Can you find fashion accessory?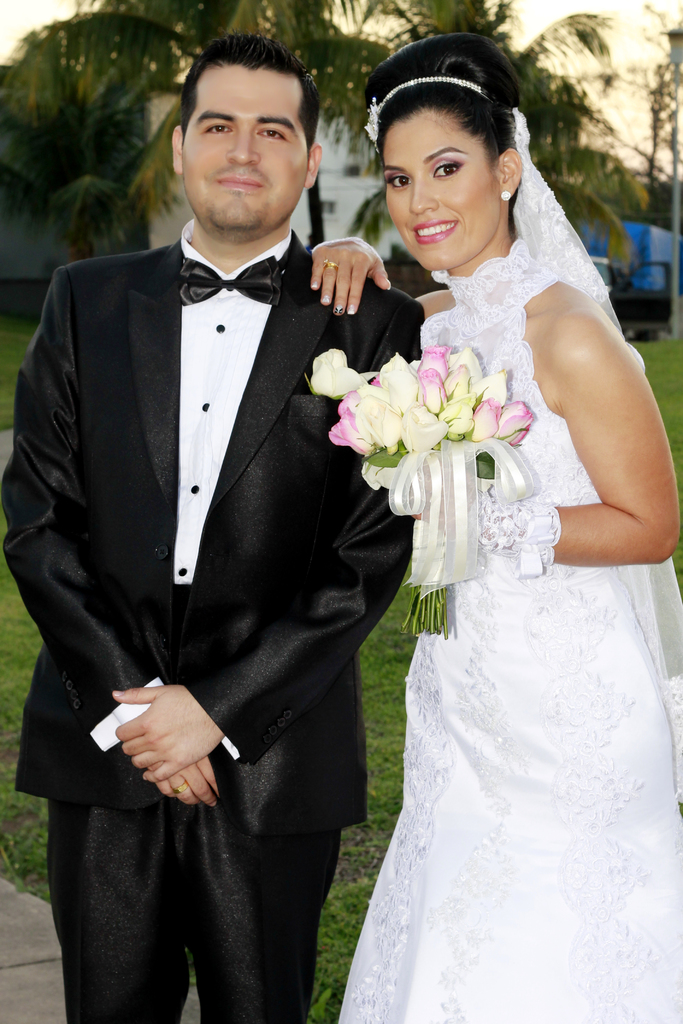
Yes, bounding box: bbox=(499, 190, 513, 204).
